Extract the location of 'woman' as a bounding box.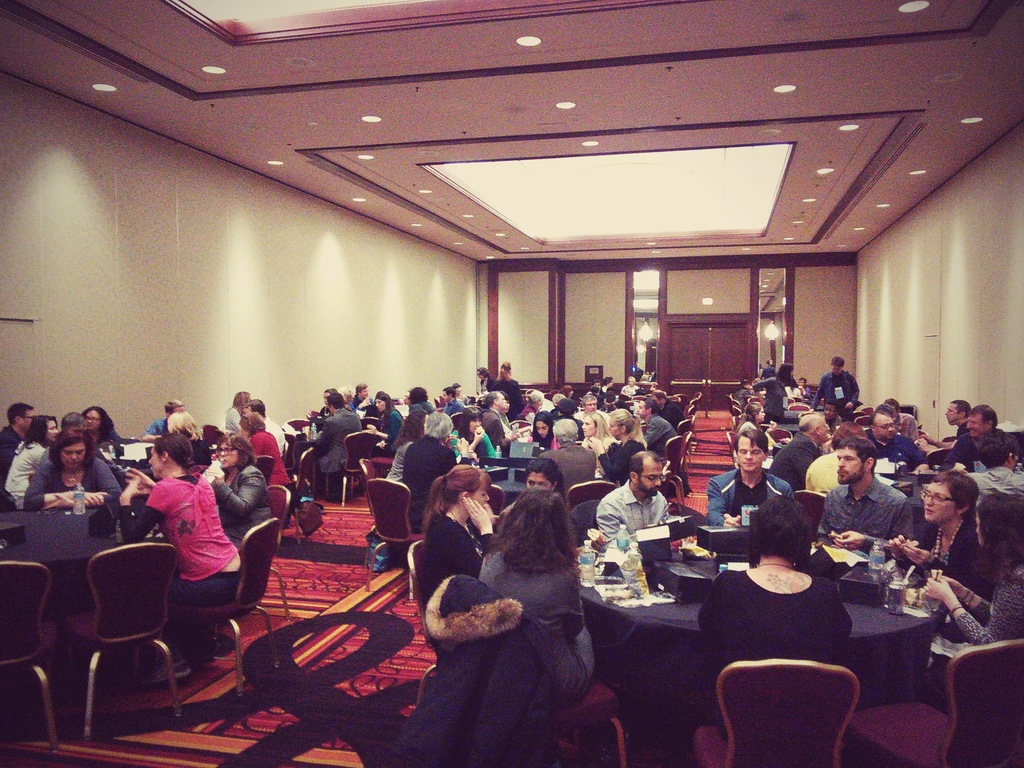
580 409 619 467.
